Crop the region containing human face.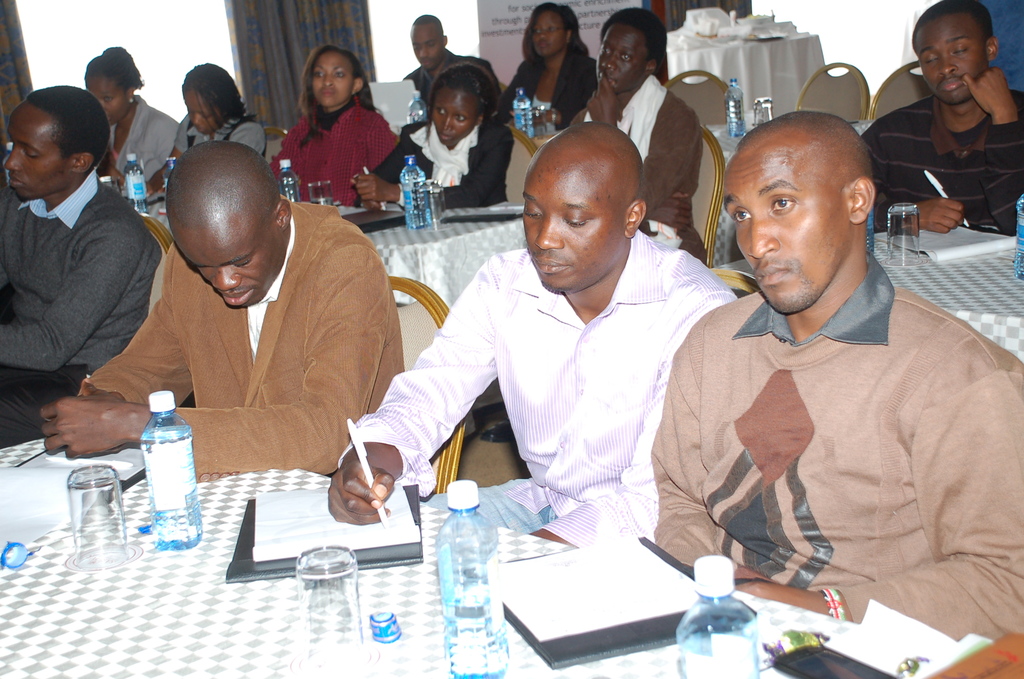
Crop region: (left=525, top=145, right=623, bottom=299).
